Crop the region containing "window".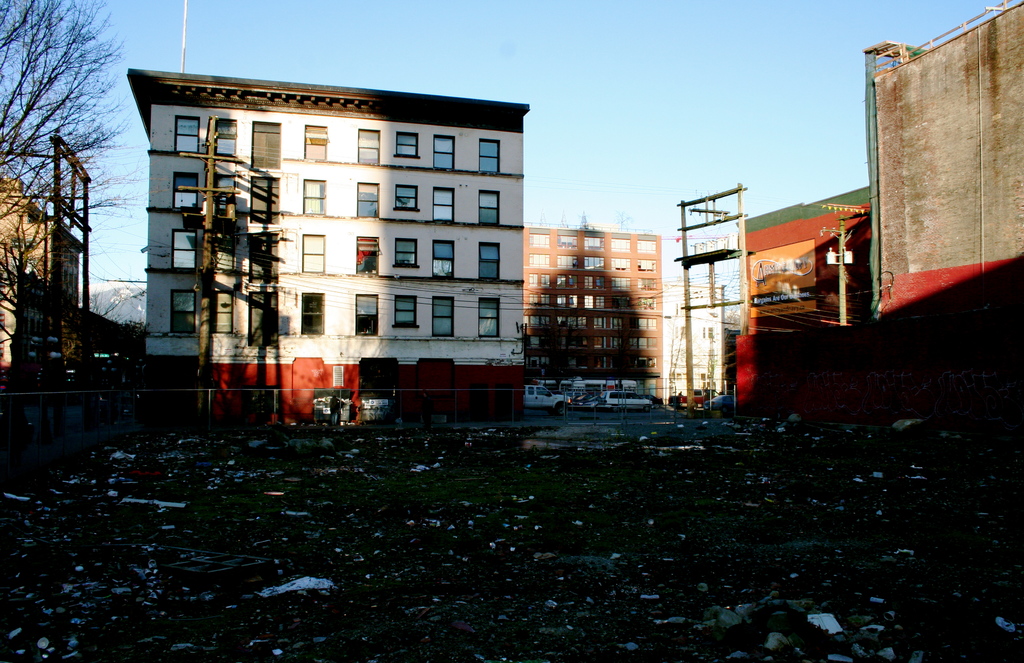
Crop region: [x1=431, y1=185, x2=452, y2=223].
